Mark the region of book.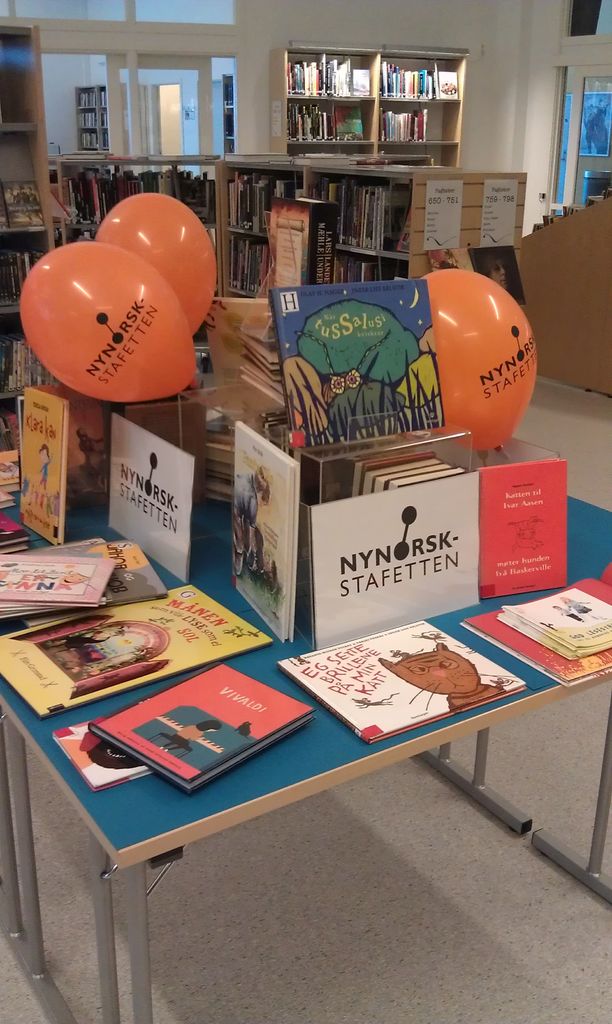
Region: [left=234, top=422, right=298, bottom=646].
